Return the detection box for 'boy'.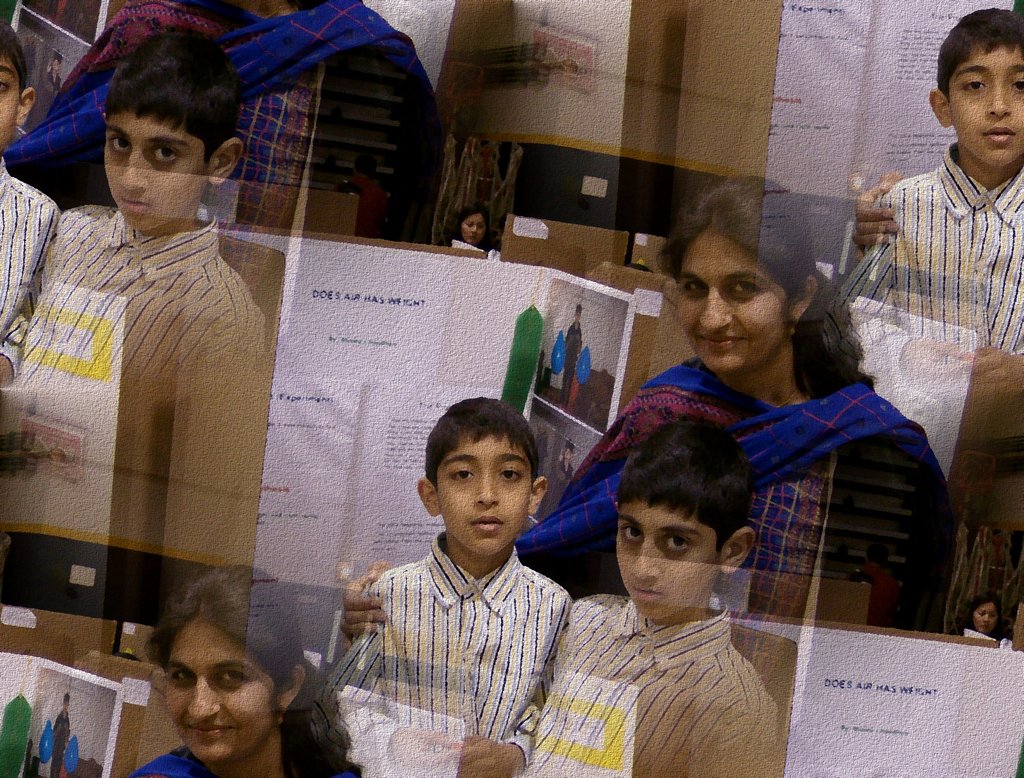
select_region(341, 420, 781, 777).
